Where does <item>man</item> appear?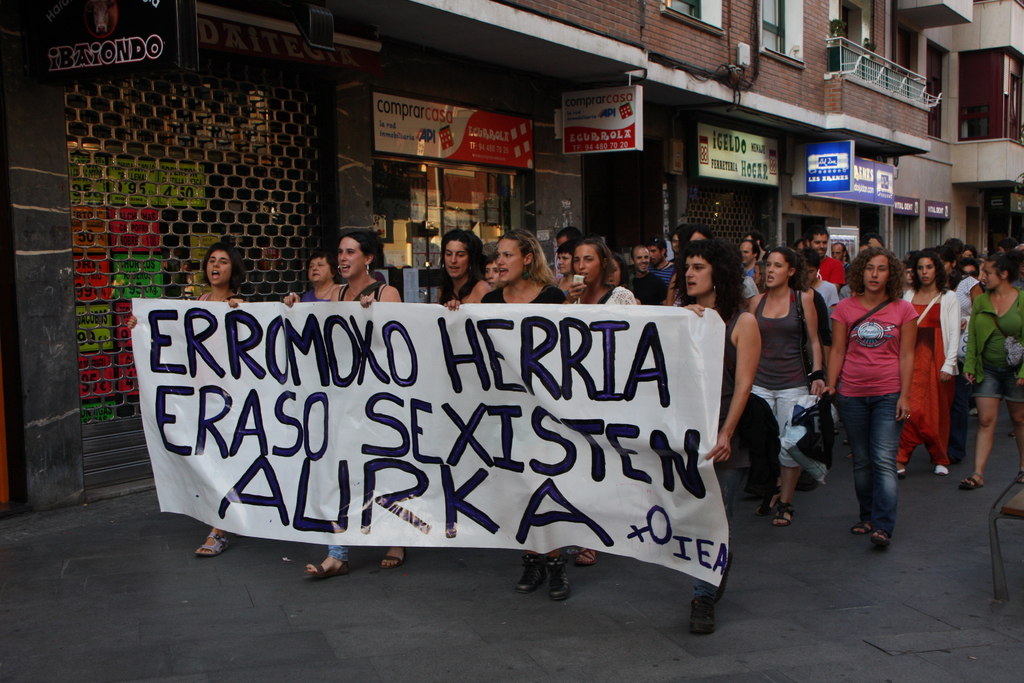
Appears at <region>620, 249, 660, 312</region>.
